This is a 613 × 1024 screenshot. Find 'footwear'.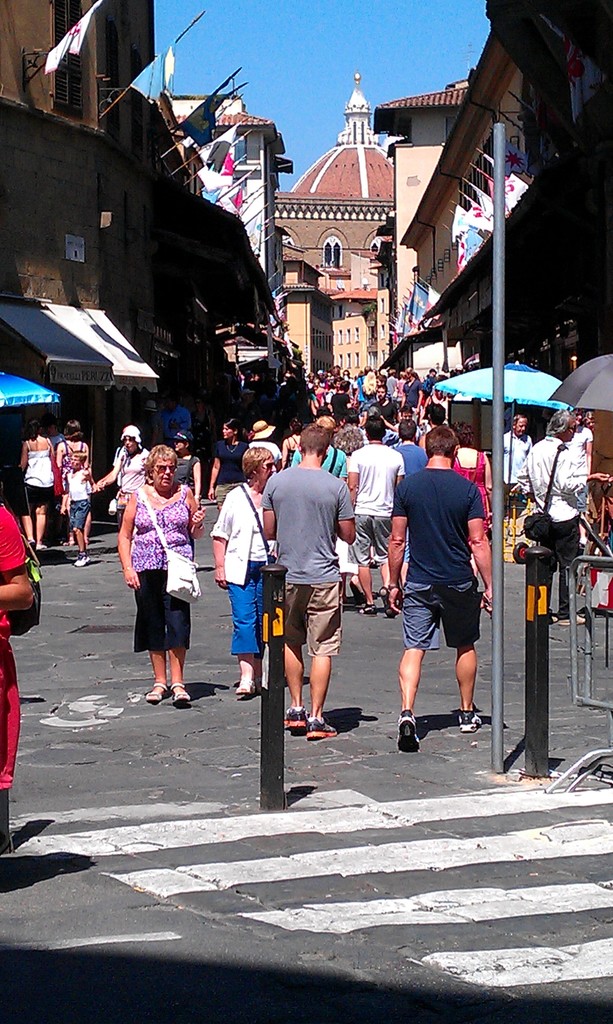
Bounding box: <bbox>149, 683, 172, 704</bbox>.
